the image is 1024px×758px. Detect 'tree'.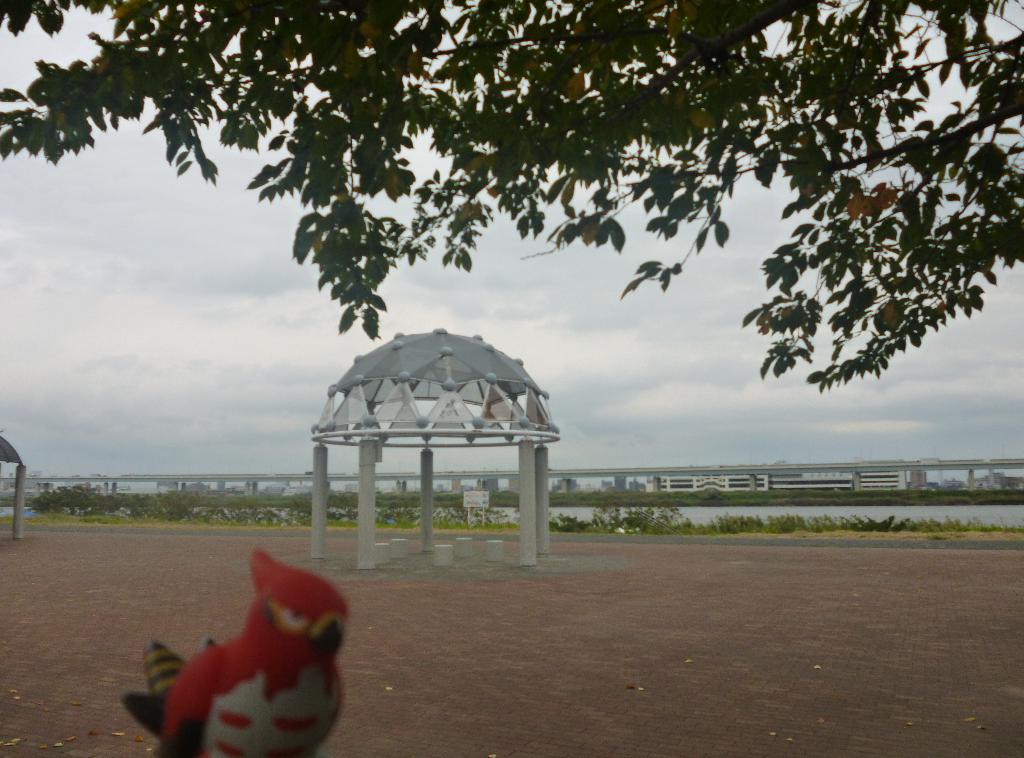
Detection: <bbox>0, 0, 1023, 385</bbox>.
